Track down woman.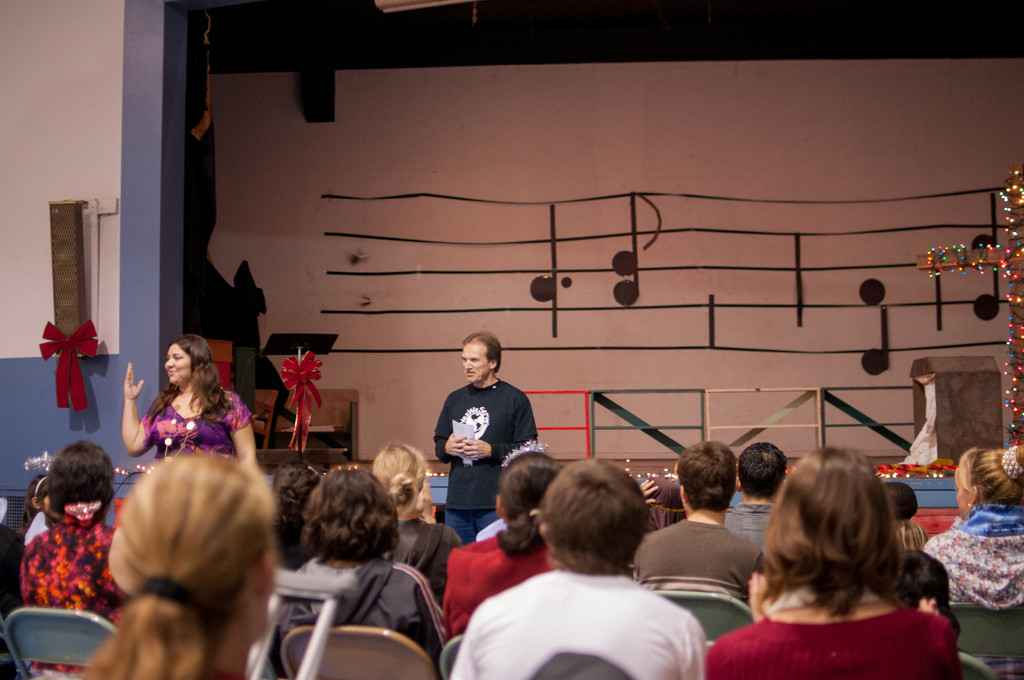
Tracked to box(122, 332, 262, 487).
